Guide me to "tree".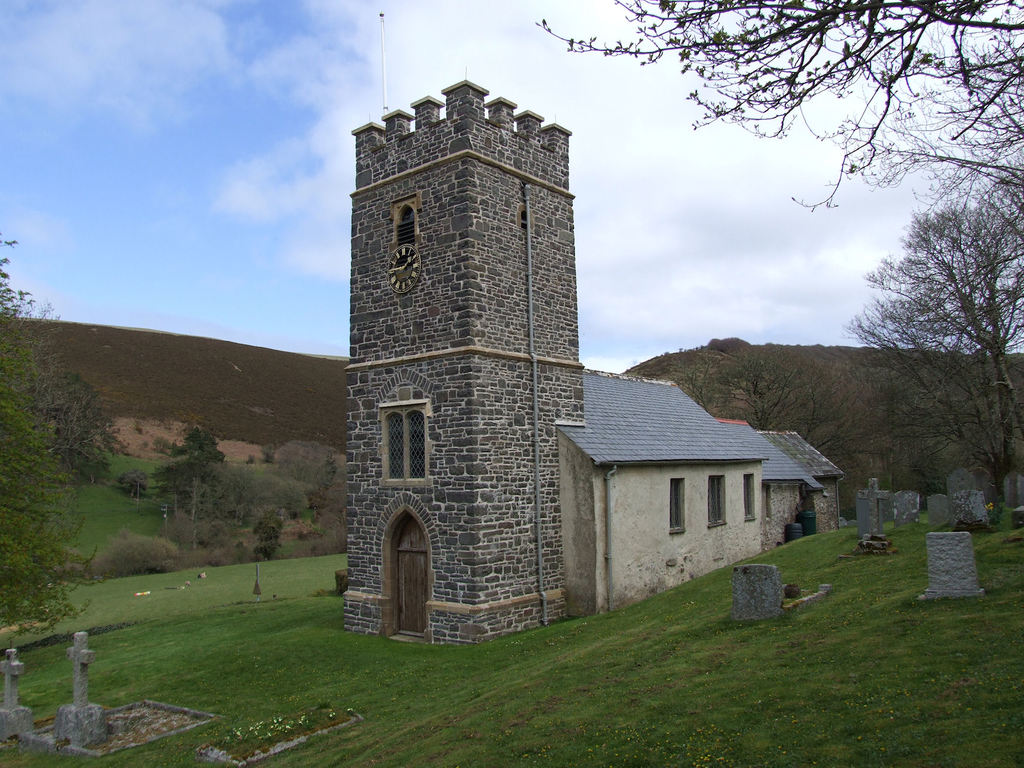
Guidance: box(709, 349, 808, 430).
